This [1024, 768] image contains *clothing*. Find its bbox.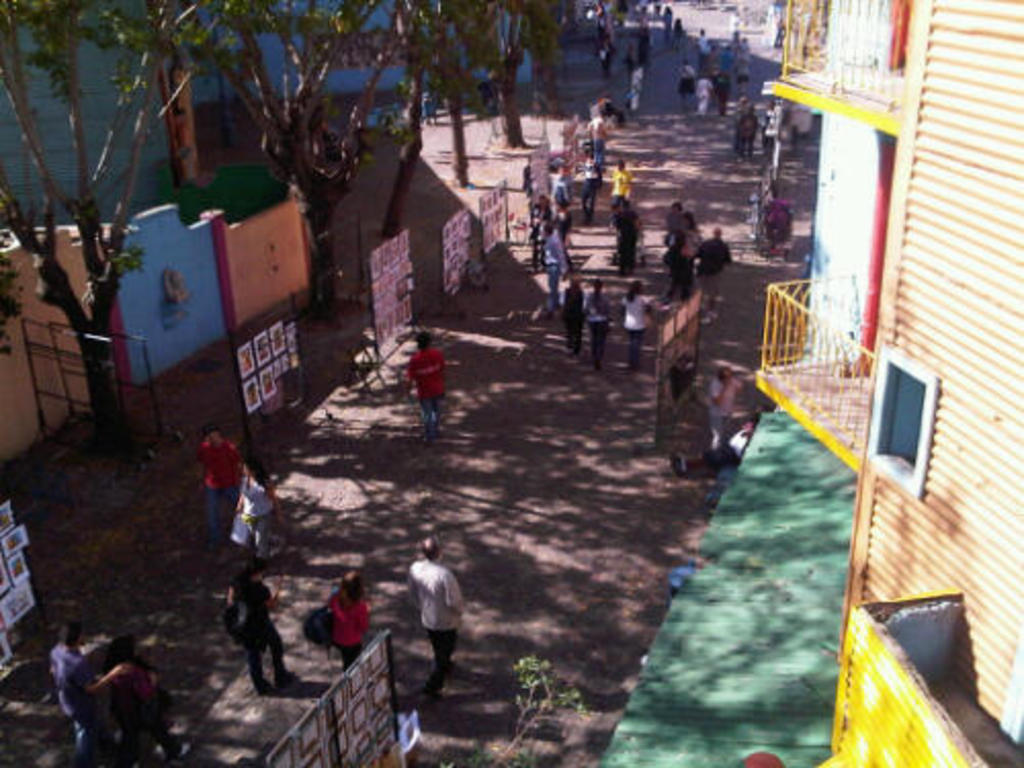
bbox(326, 582, 365, 668).
